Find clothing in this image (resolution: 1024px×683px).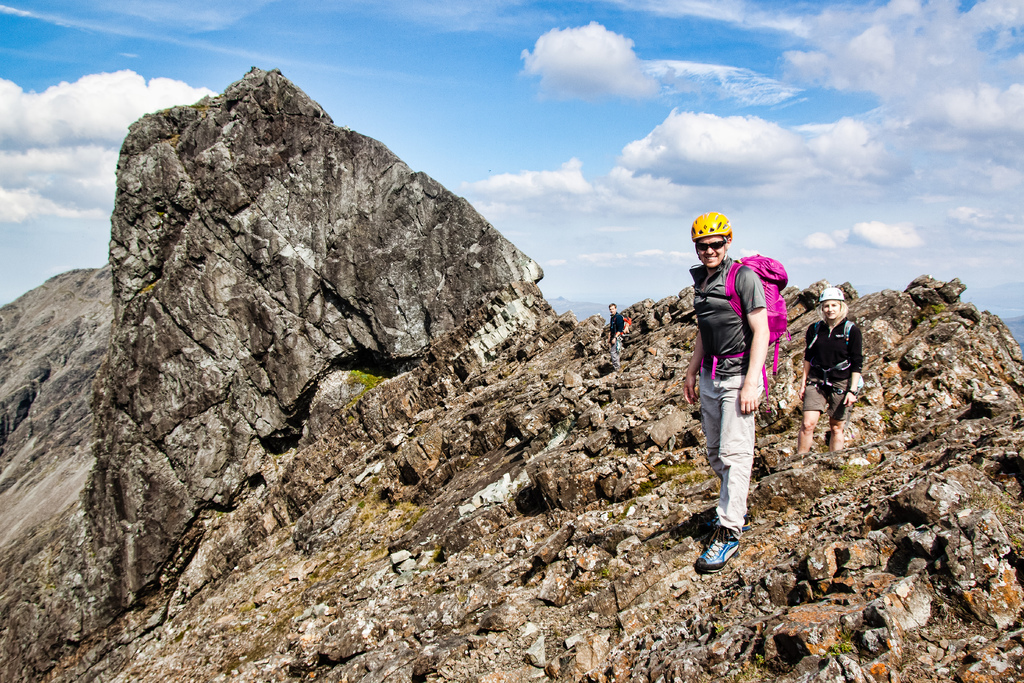
pyautogui.locateOnScreen(694, 245, 785, 533).
